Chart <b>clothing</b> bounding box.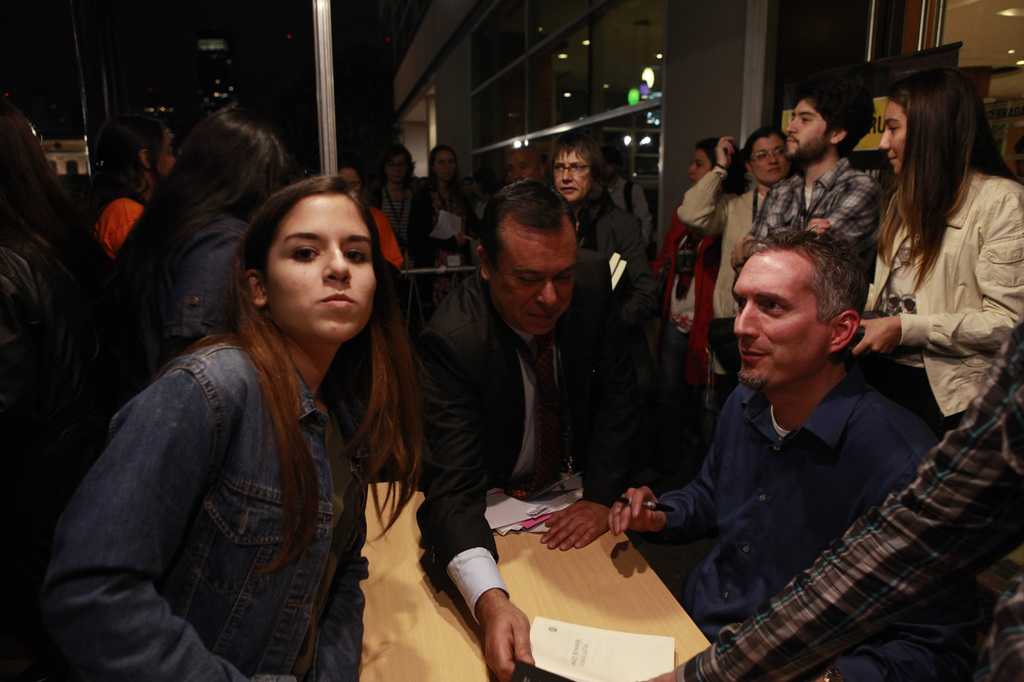
Charted: box=[360, 205, 393, 265].
